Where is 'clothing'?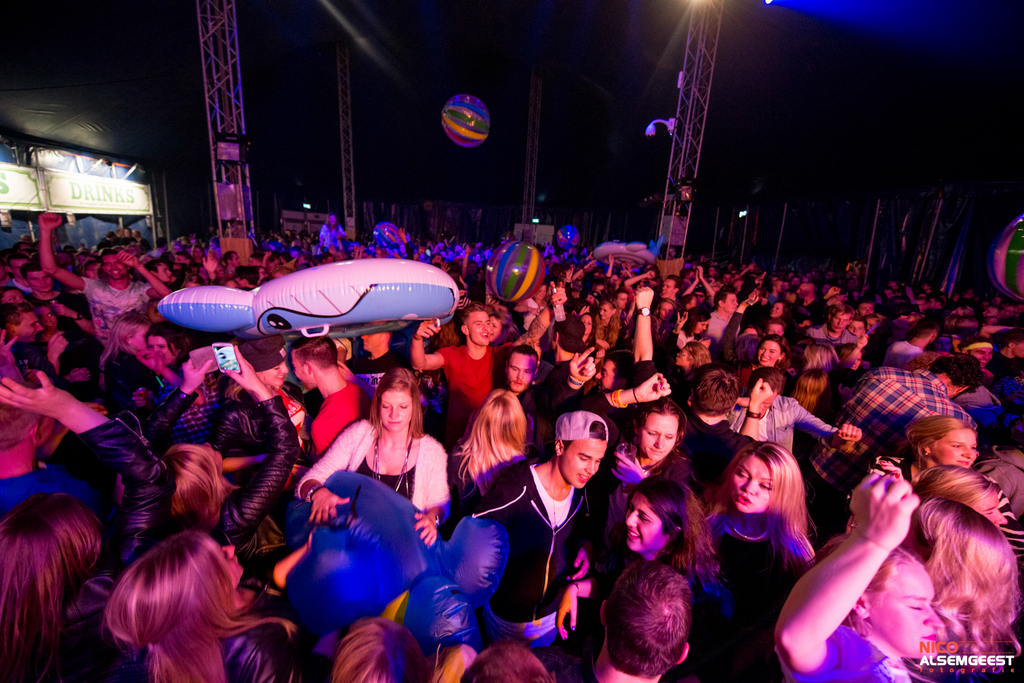
Rect(238, 284, 250, 288).
